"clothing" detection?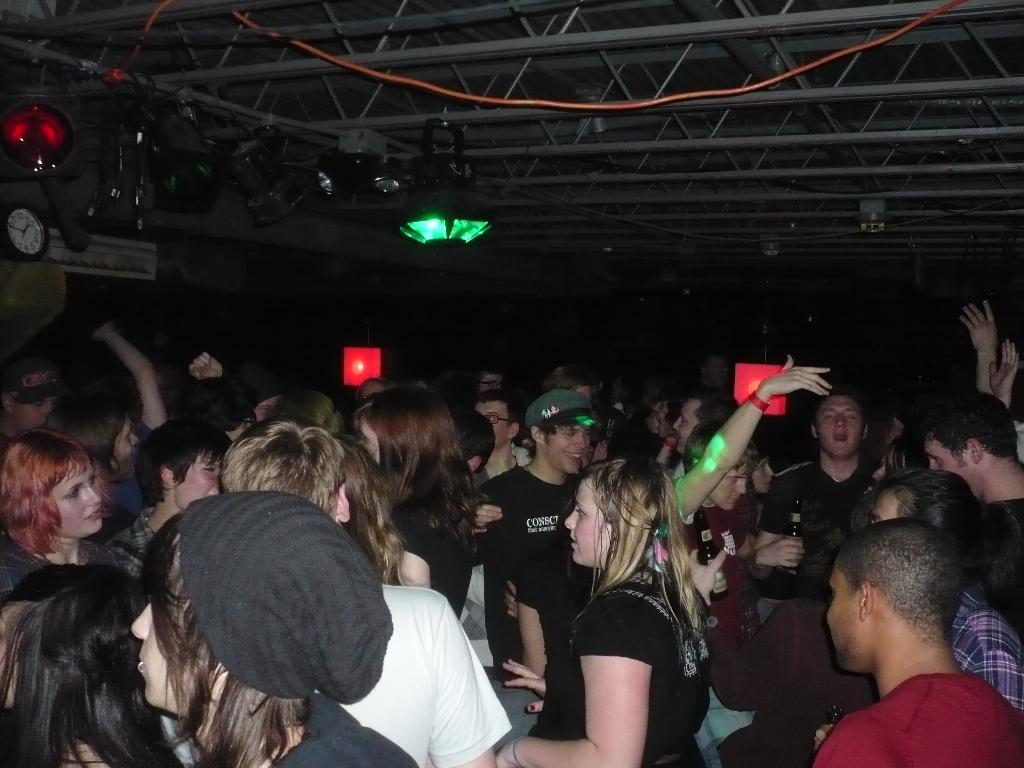
<bbox>525, 577, 729, 767</bbox>
